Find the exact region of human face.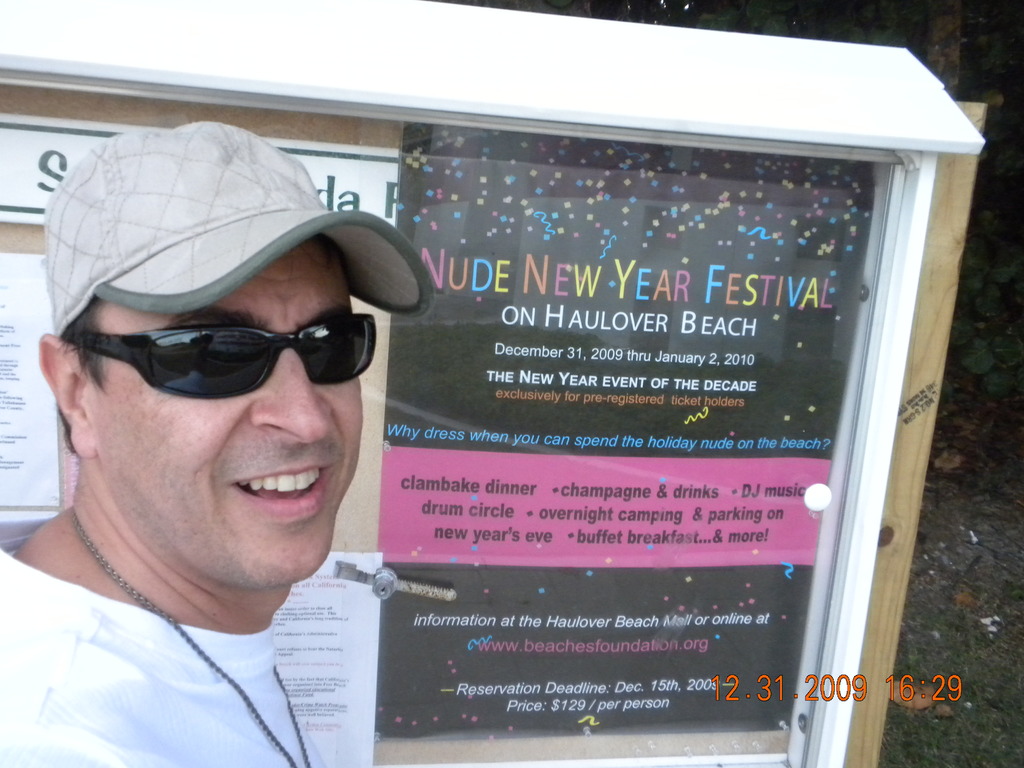
Exact region: locate(95, 233, 365, 589).
